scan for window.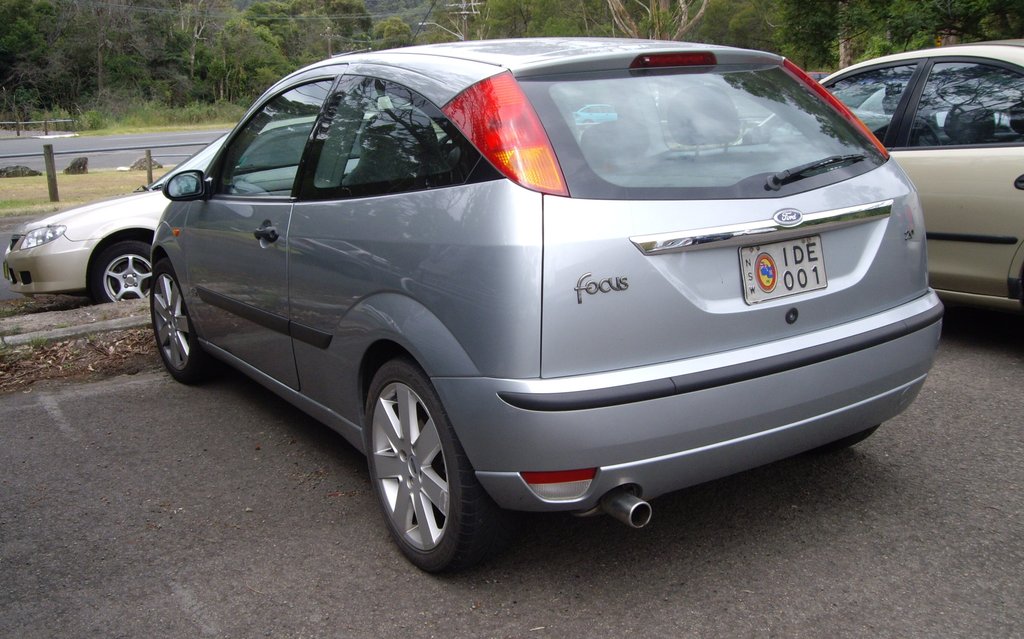
Scan result: [206, 77, 333, 193].
